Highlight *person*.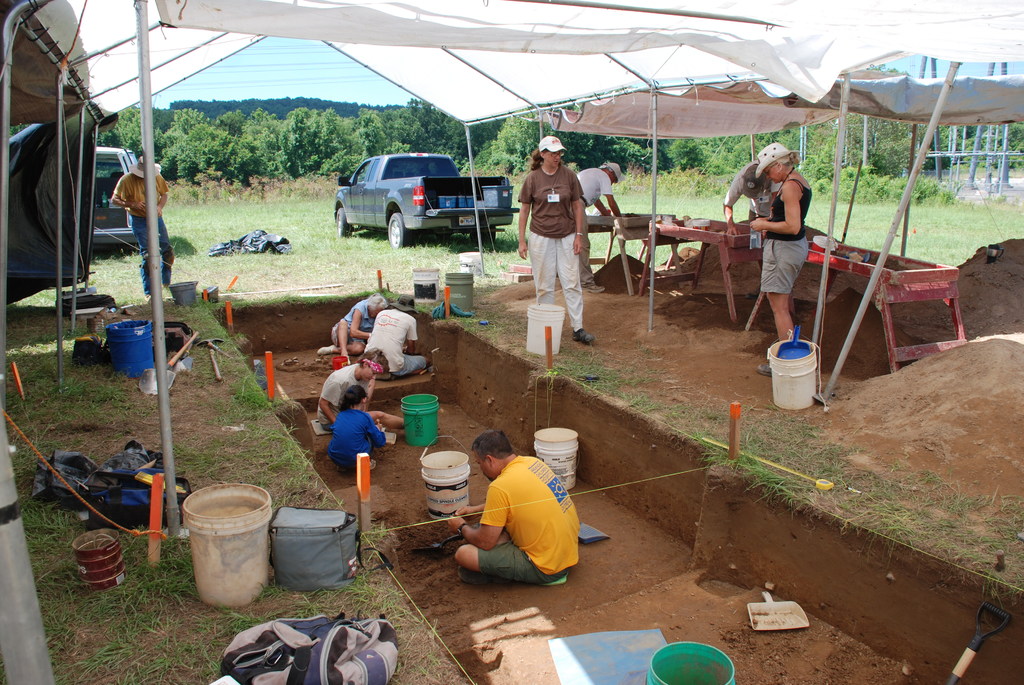
Highlighted region: 516/139/593/348.
